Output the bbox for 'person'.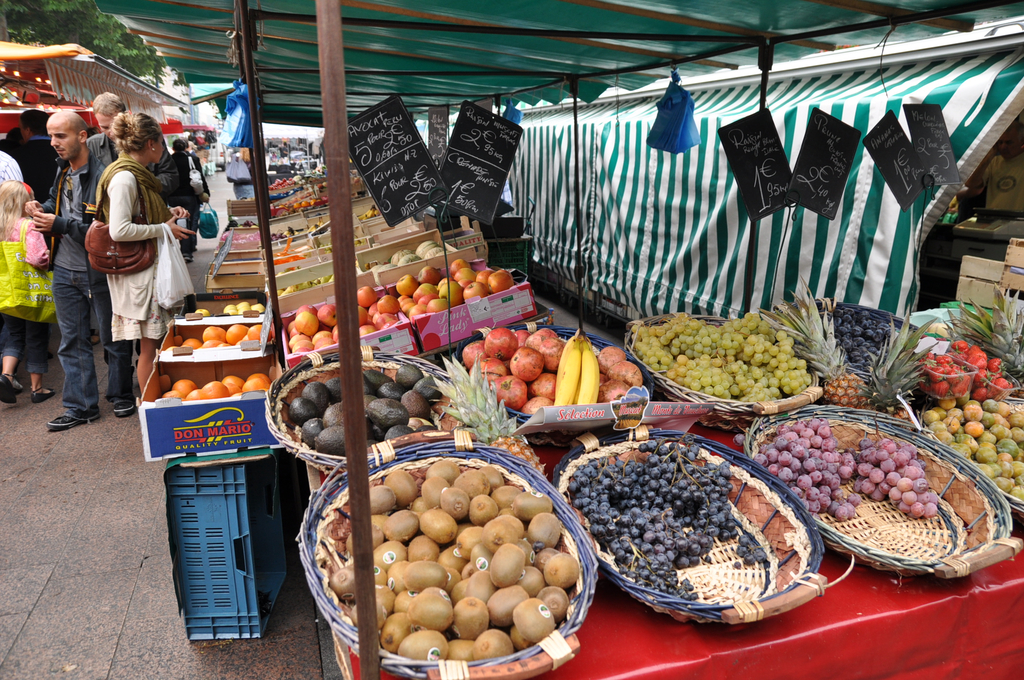
86,90,180,373.
